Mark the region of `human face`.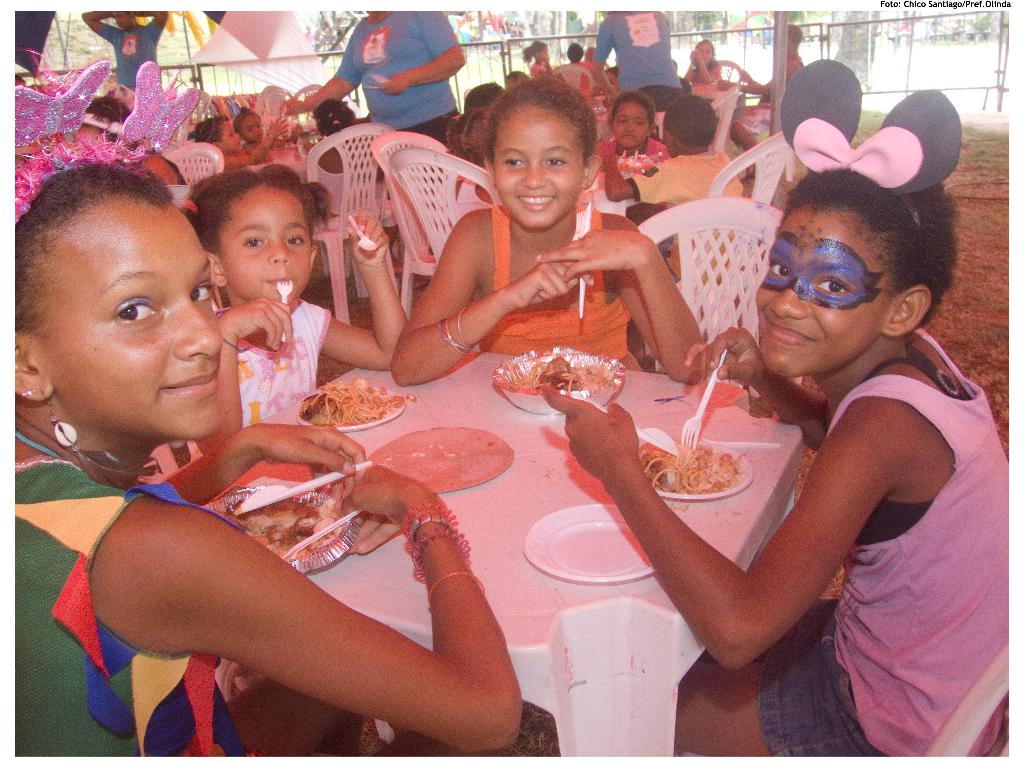
Region: Rect(33, 209, 214, 442).
